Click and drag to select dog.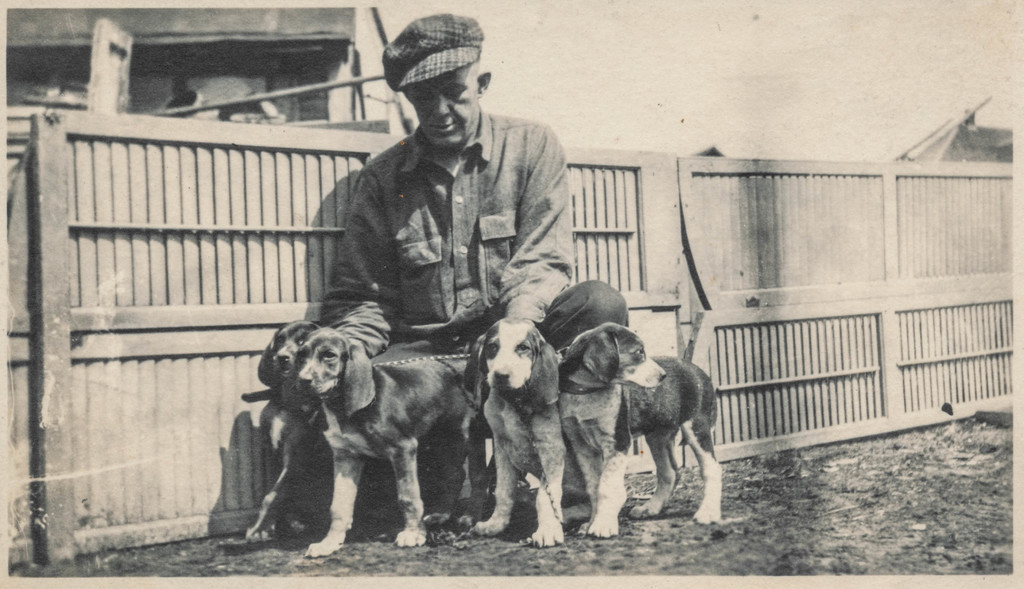
Selection: (x1=466, y1=313, x2=590, y2=551).
